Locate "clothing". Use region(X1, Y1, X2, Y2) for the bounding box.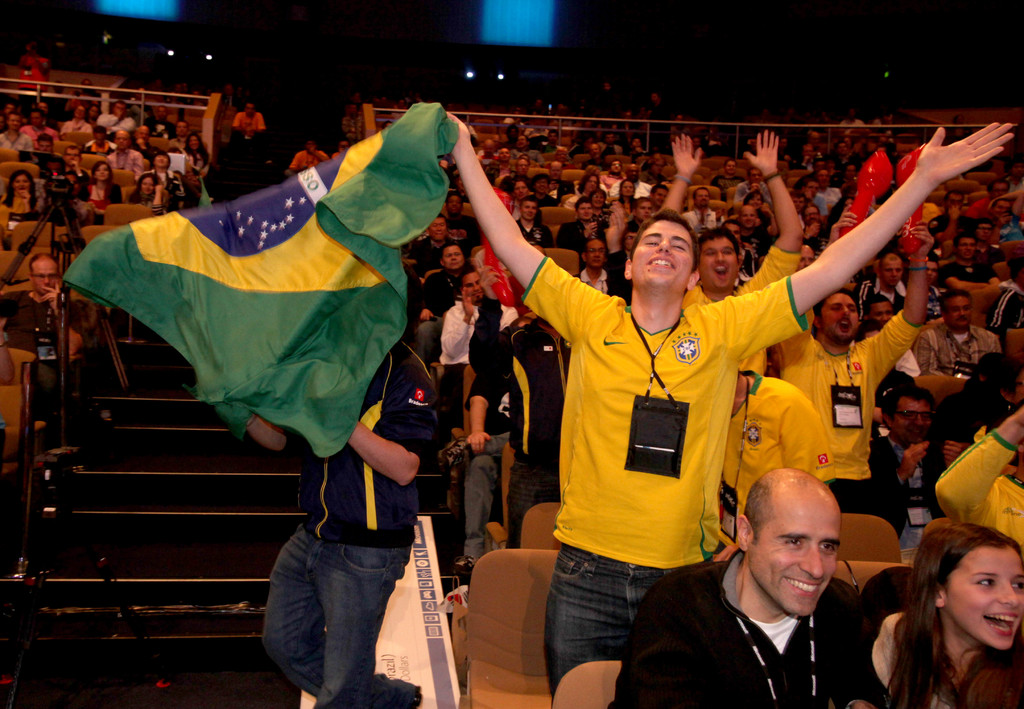
region(94, 109, 136, 134).
